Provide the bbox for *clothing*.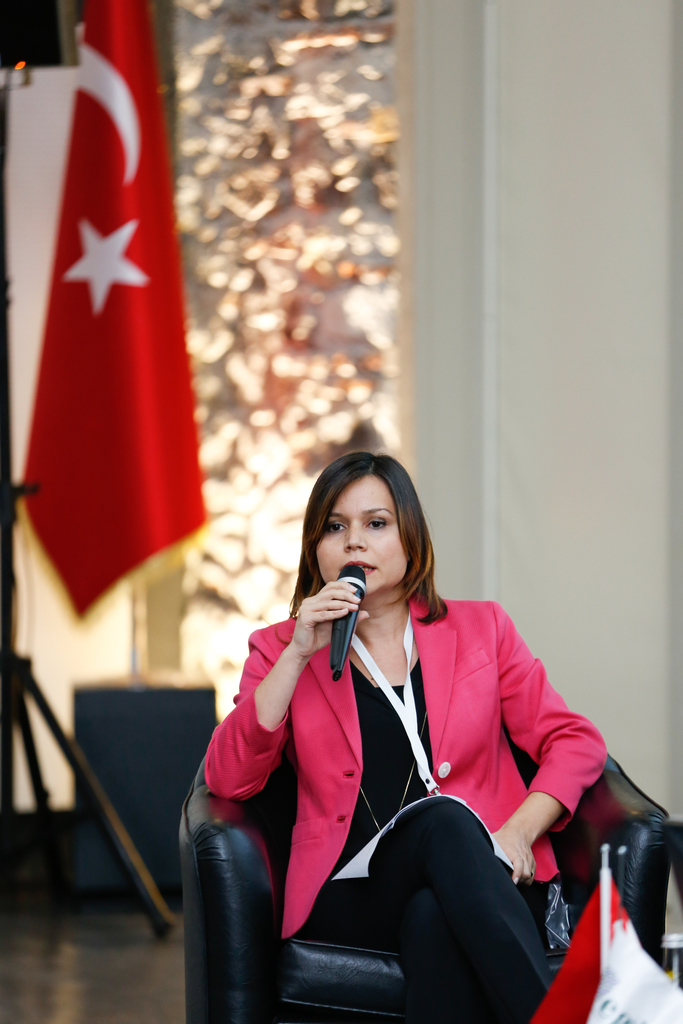
(x1=201, y1=585, x2=609, y2=989).
